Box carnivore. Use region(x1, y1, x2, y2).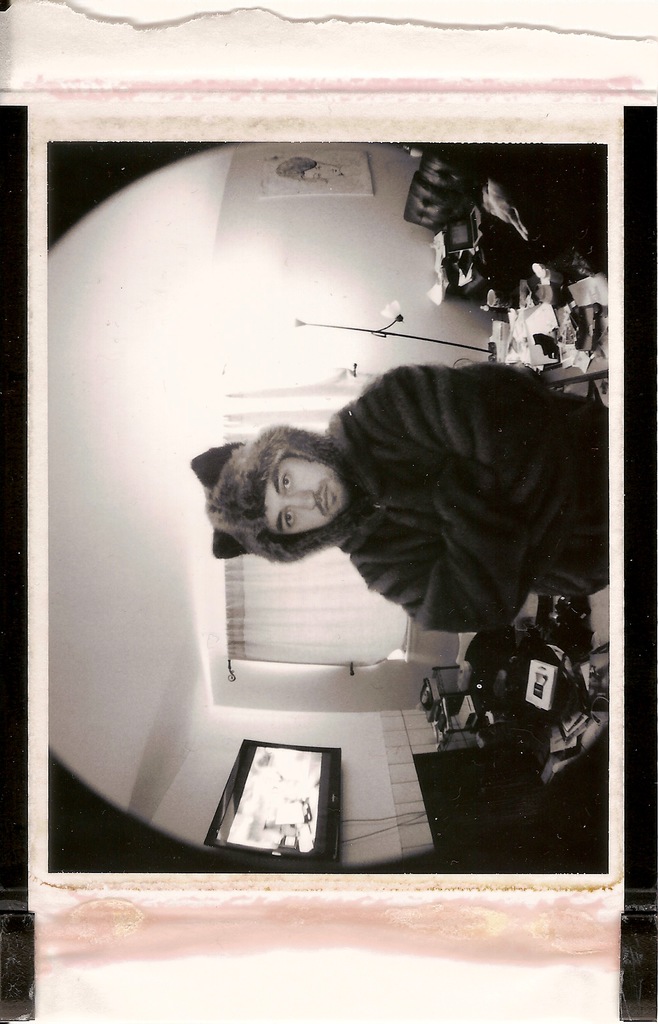
region(157, 352, 633, 691).
